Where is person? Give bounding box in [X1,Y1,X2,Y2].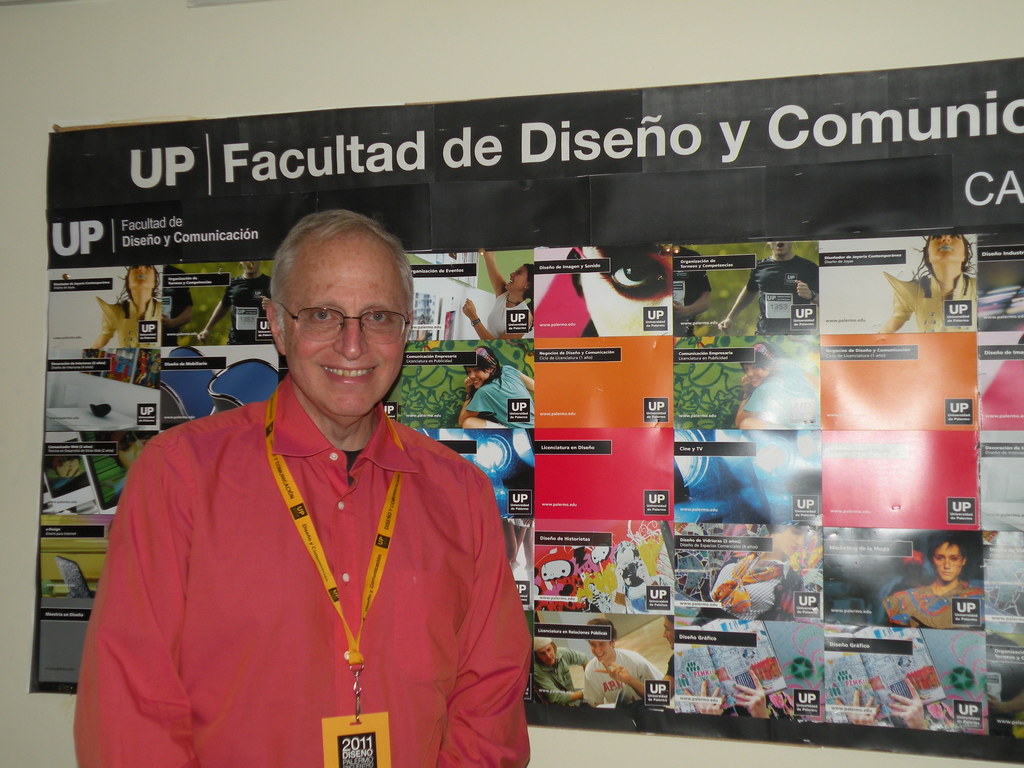
[111,216,521,767].
